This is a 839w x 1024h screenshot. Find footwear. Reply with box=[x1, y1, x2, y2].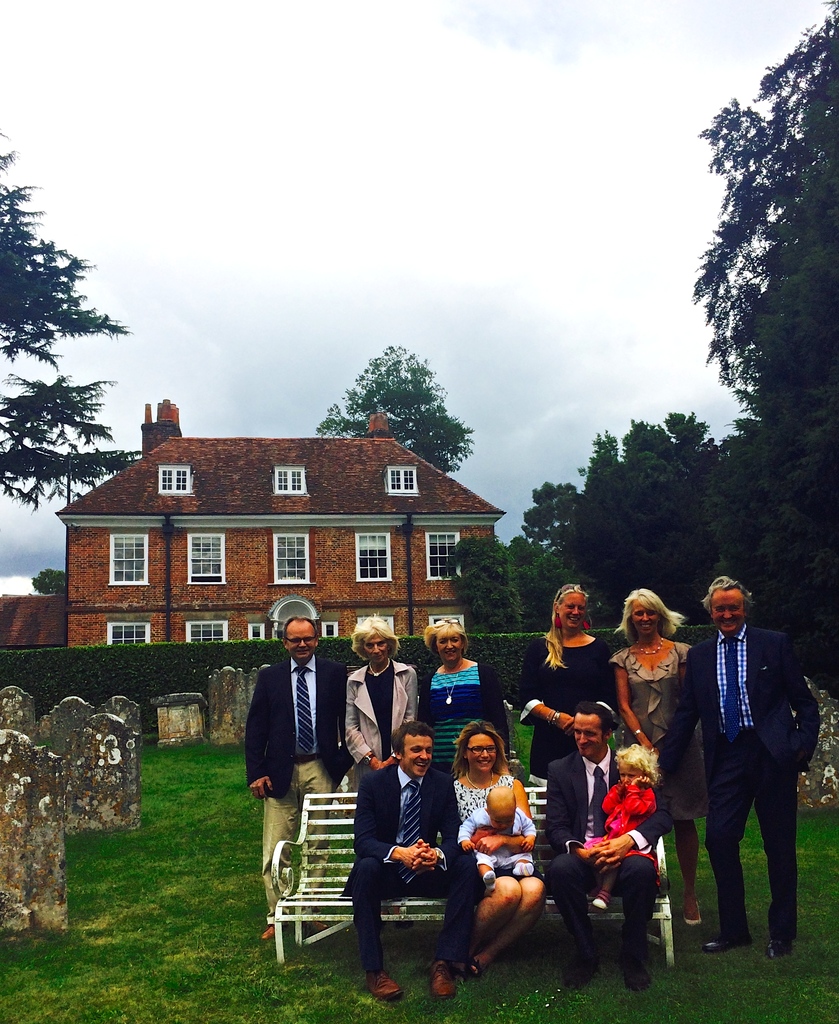
box=[511, 860, 537, 874].
